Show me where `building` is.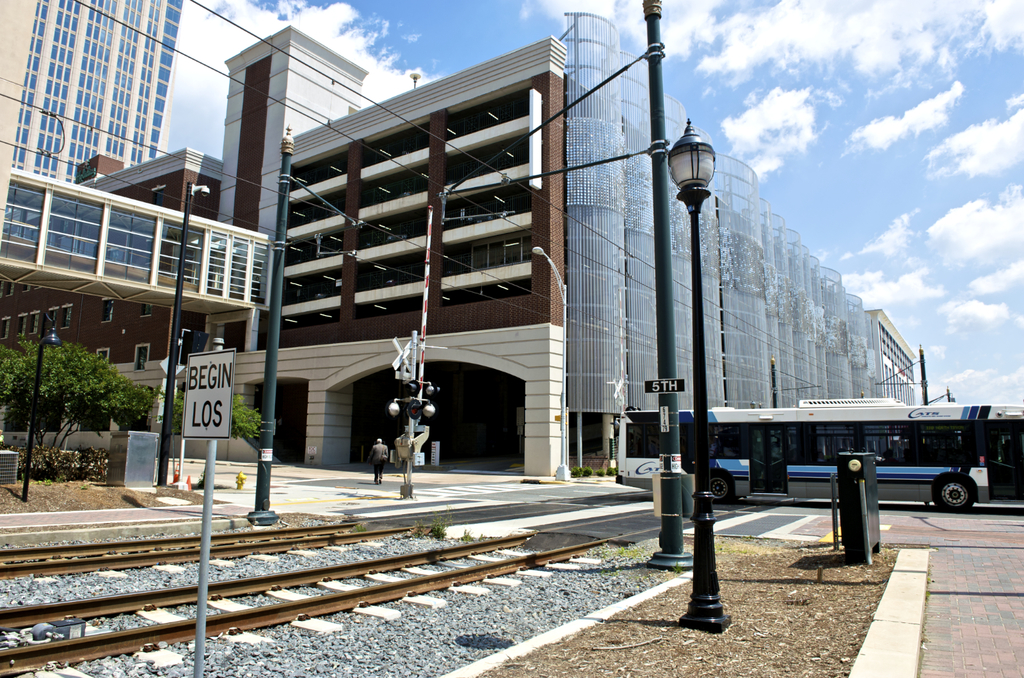
`building` is at (x1=68, y1=27, x2=625, y2=466).
